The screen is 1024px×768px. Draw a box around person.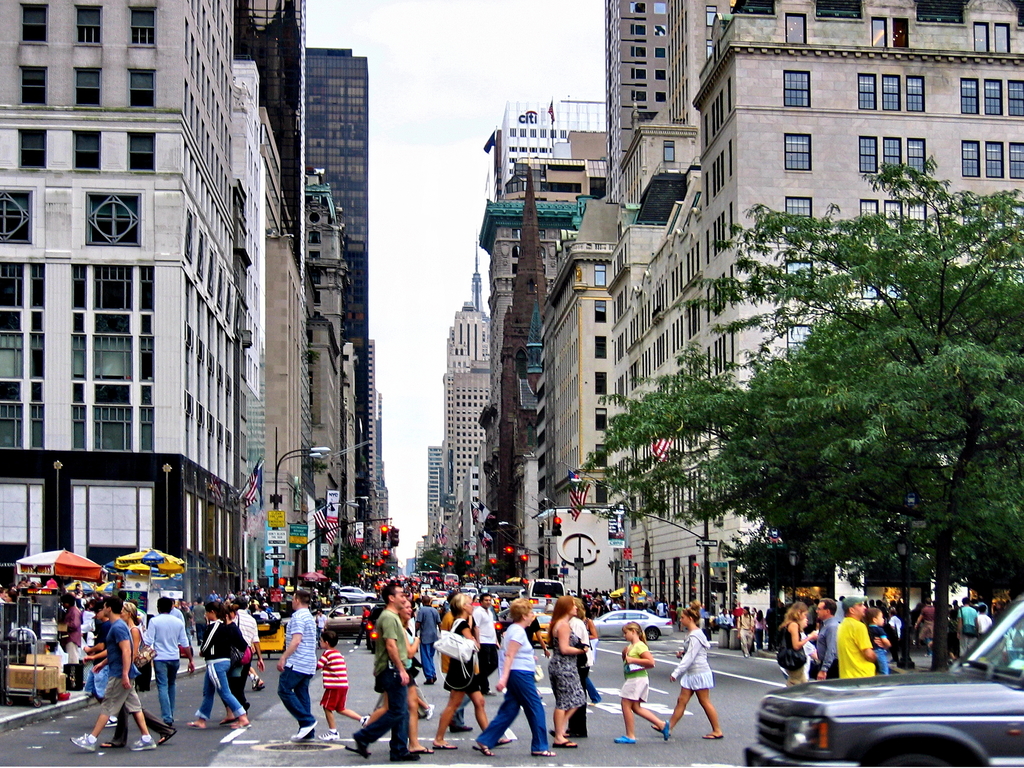
<box>343,580,420,764</box>.
